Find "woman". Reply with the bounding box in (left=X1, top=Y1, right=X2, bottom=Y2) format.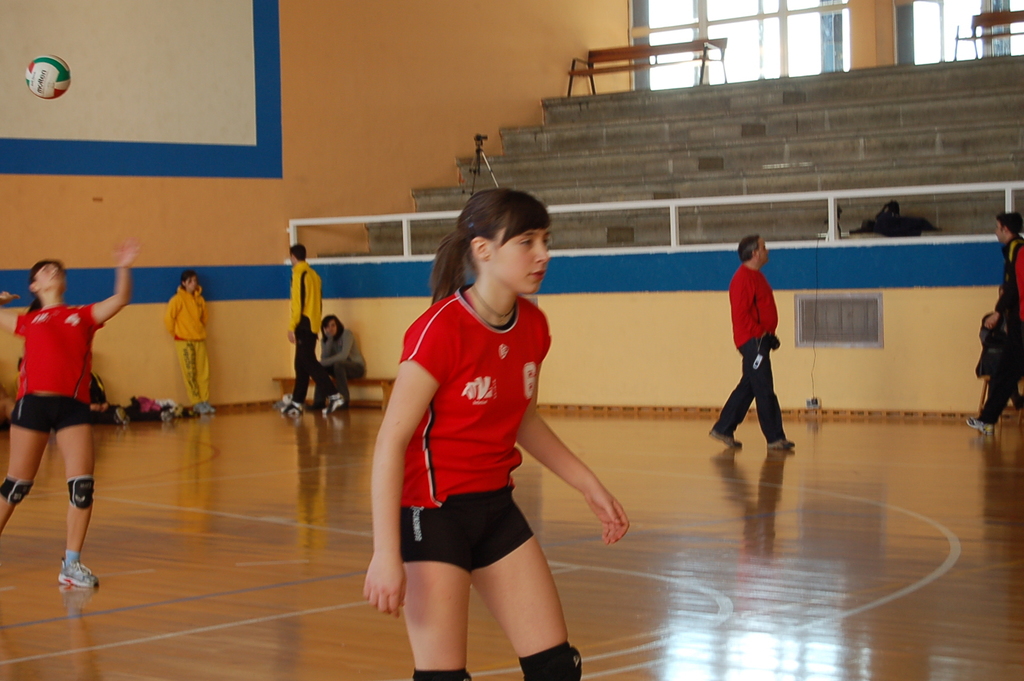
(left=0, top=251, right=145, bottom=607).
